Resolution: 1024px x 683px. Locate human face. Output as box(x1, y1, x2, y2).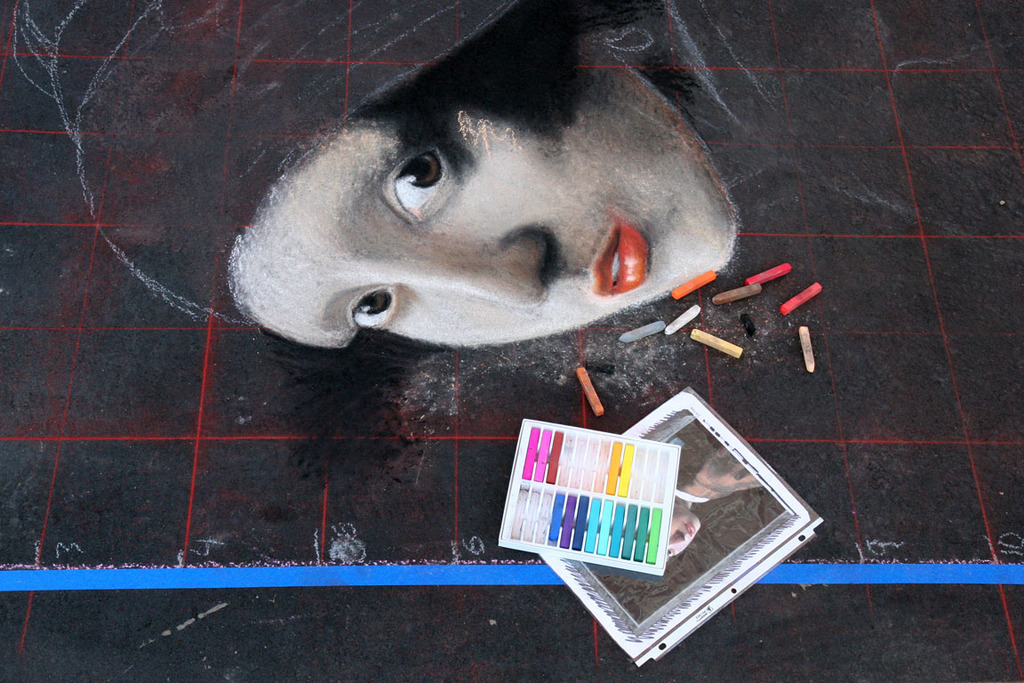
box(224, 29, 740, 349).
